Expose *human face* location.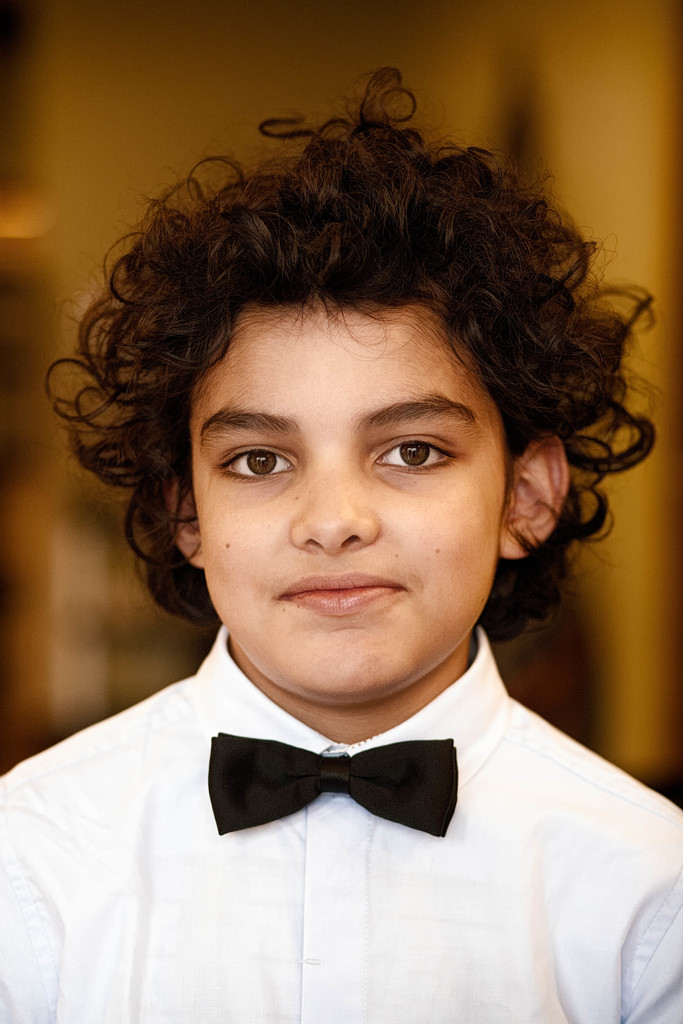
Exposed at x1=189 y1=297 x2=509 y2=703.
